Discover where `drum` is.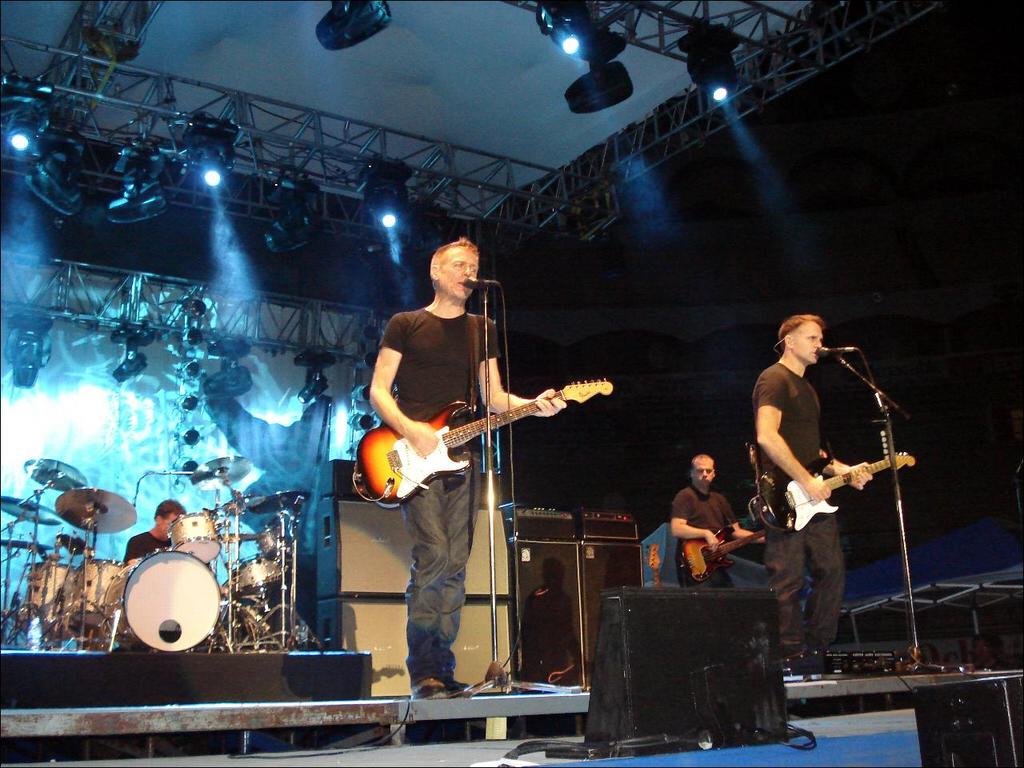
Discovered at {"left": 98, "top": 549, "right": 223, "bottom": 654}.
